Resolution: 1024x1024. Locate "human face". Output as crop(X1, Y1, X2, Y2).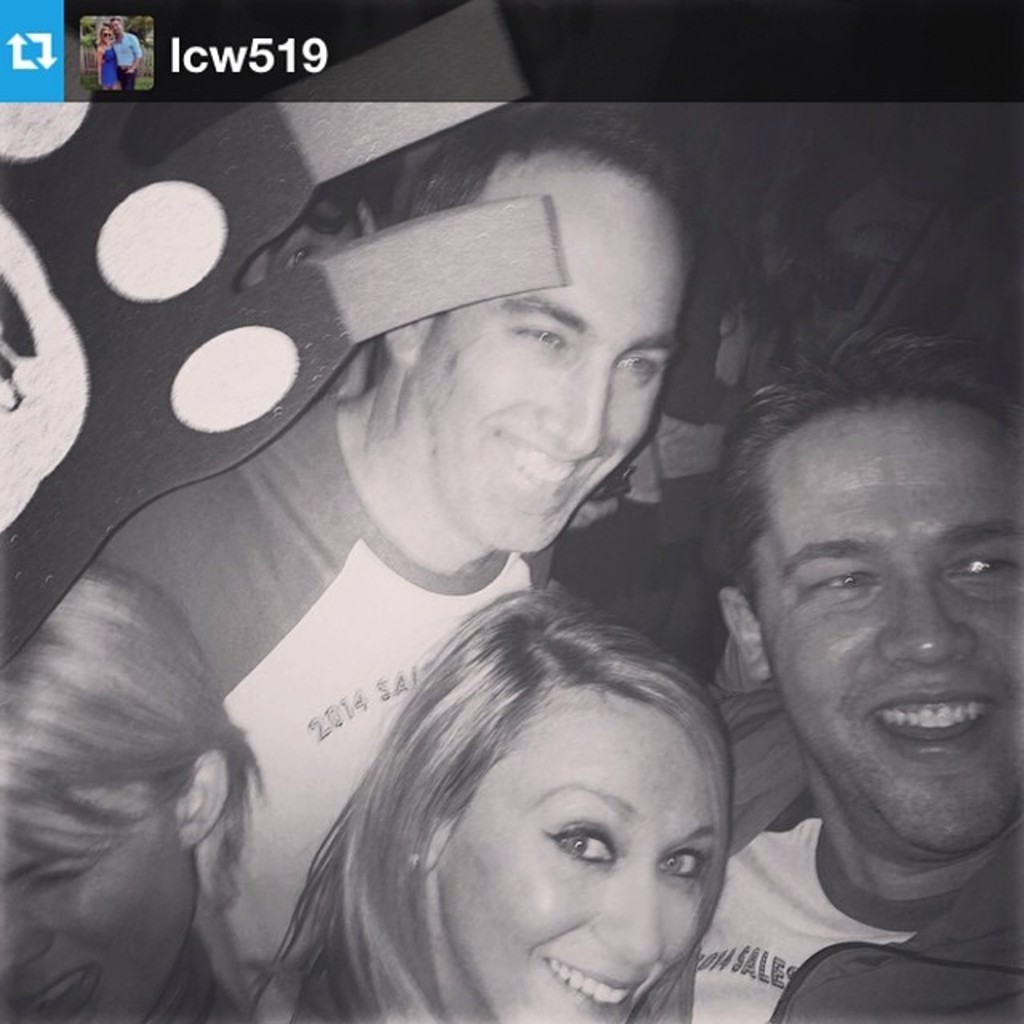
crop(410, 150, 675, 563).
